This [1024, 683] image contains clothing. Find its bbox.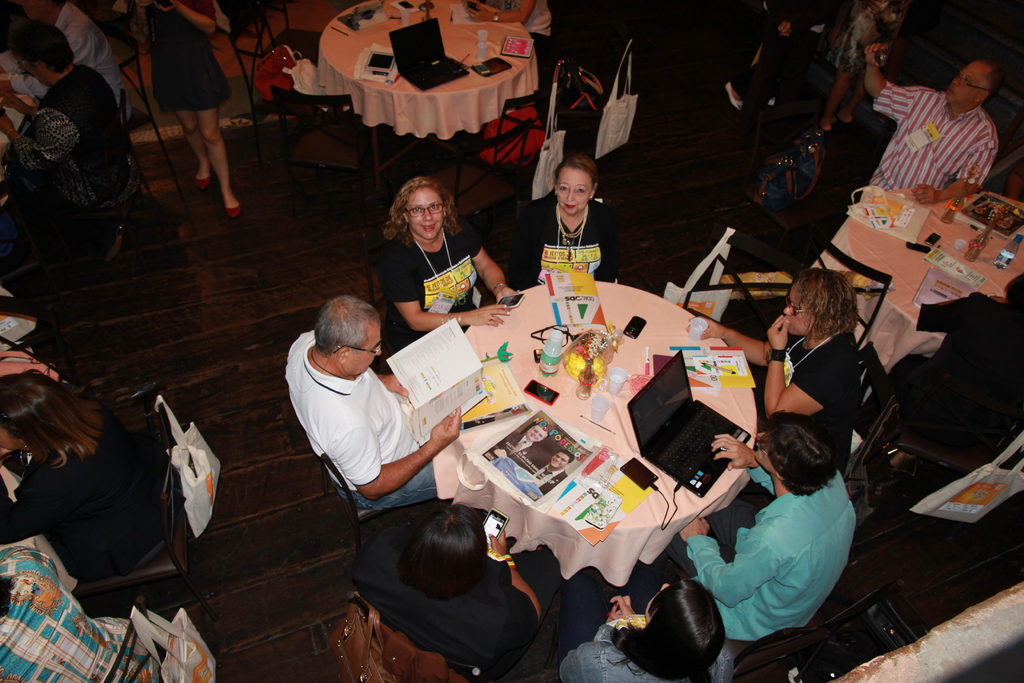
(0, 64, 131, 208).
